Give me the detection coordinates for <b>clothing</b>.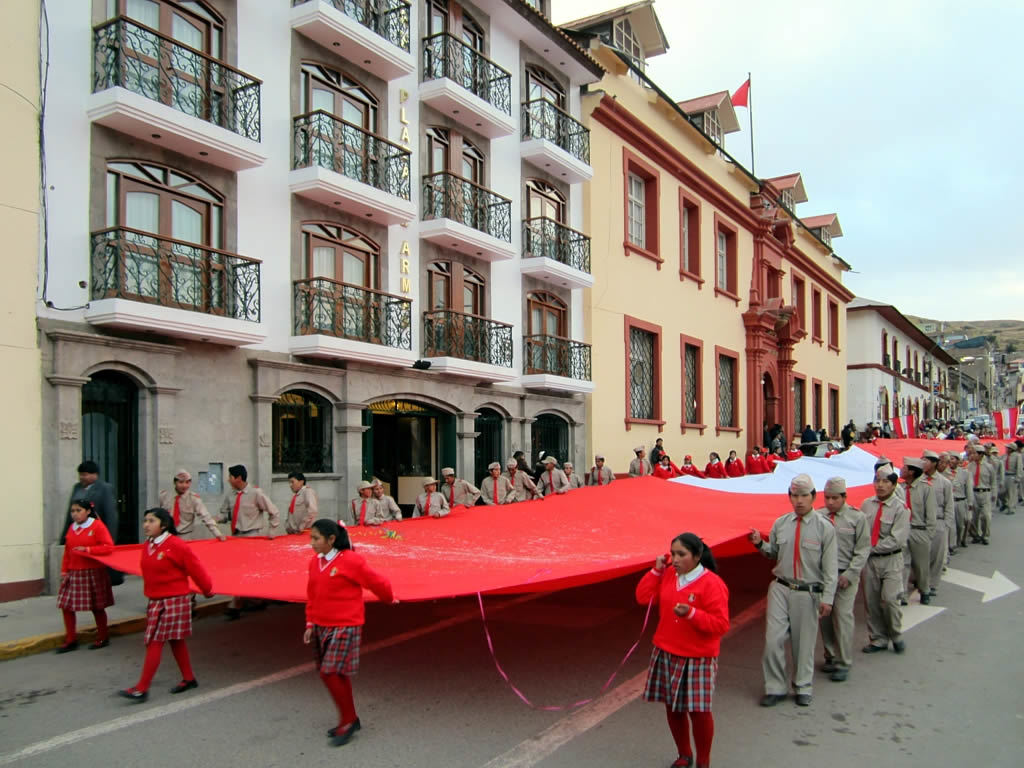
locate(563, 473, 584, 486).
